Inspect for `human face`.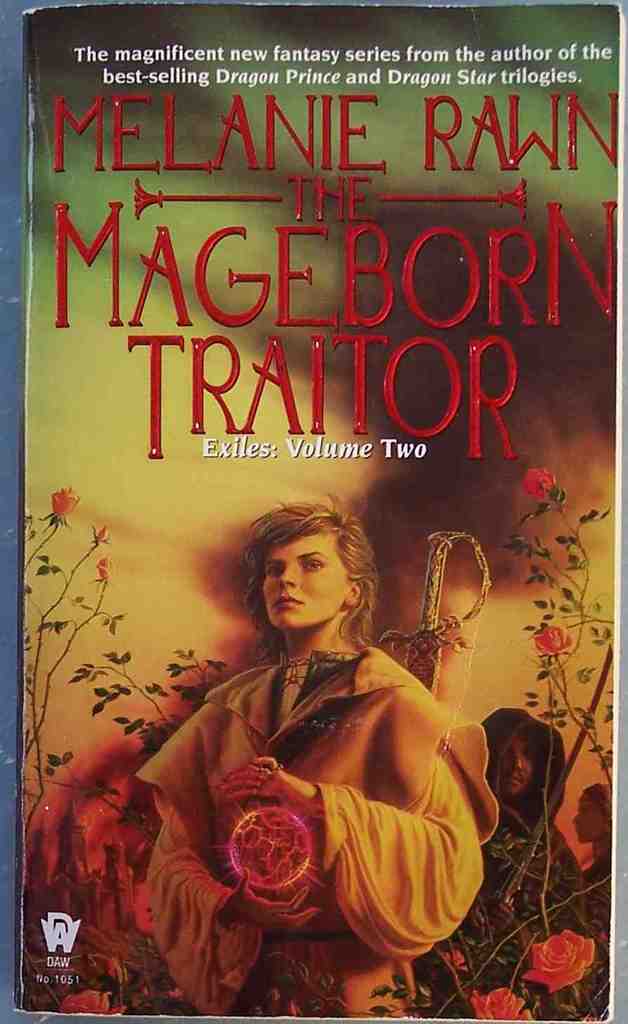
Inspection: region(488, 722, 544, 808).
